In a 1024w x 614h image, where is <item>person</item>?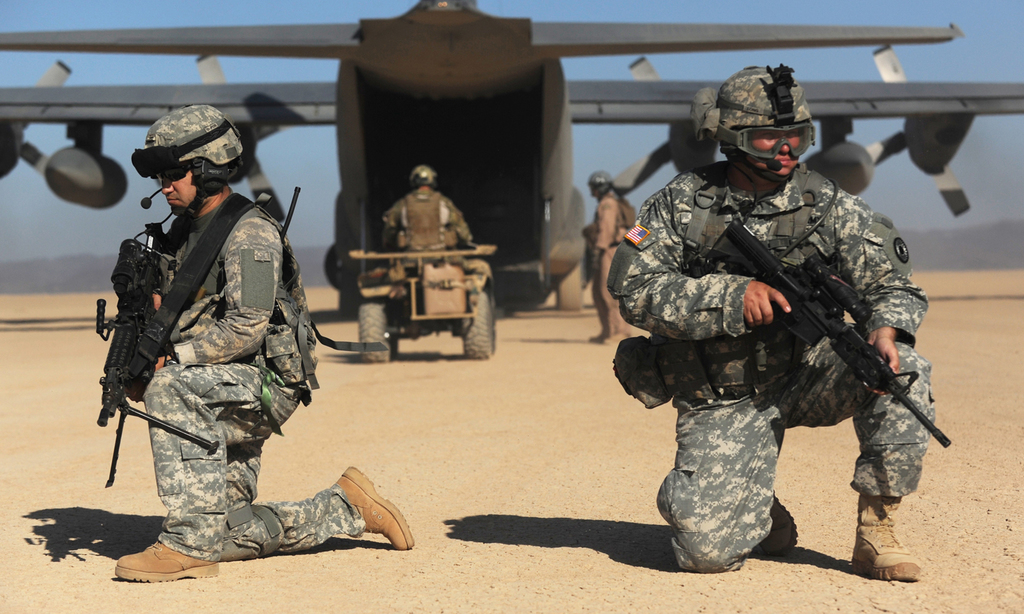
detection(115, 103, 417, 580).
